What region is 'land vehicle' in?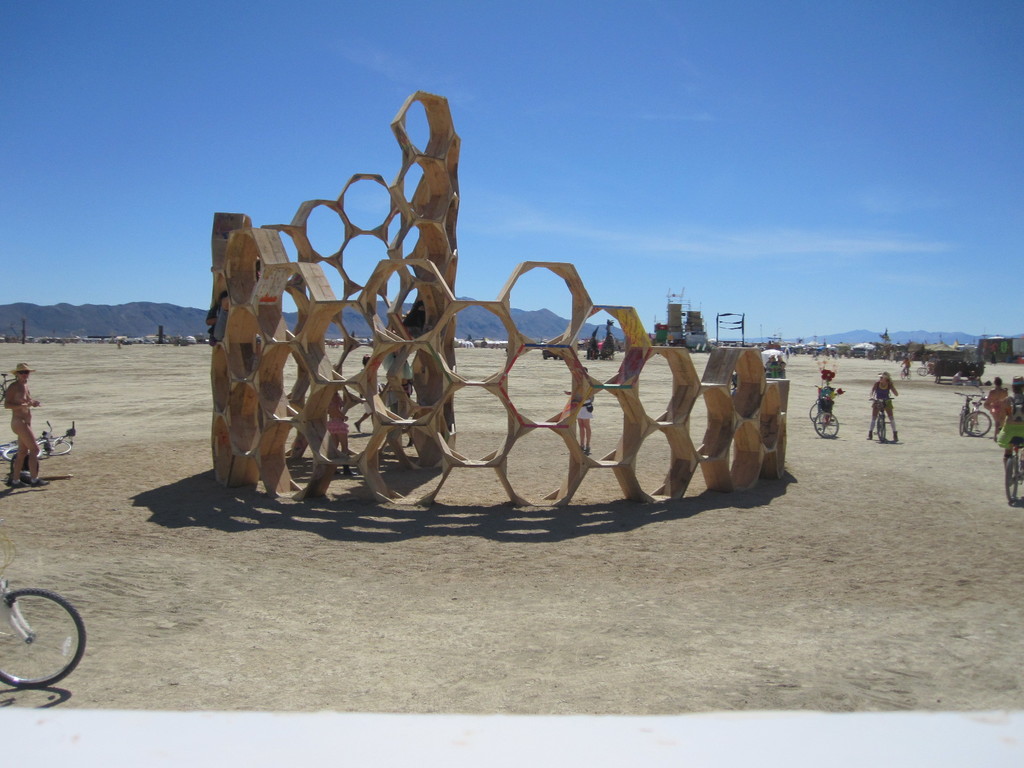
left=1006, top=431, right=1022, bottom=502.
